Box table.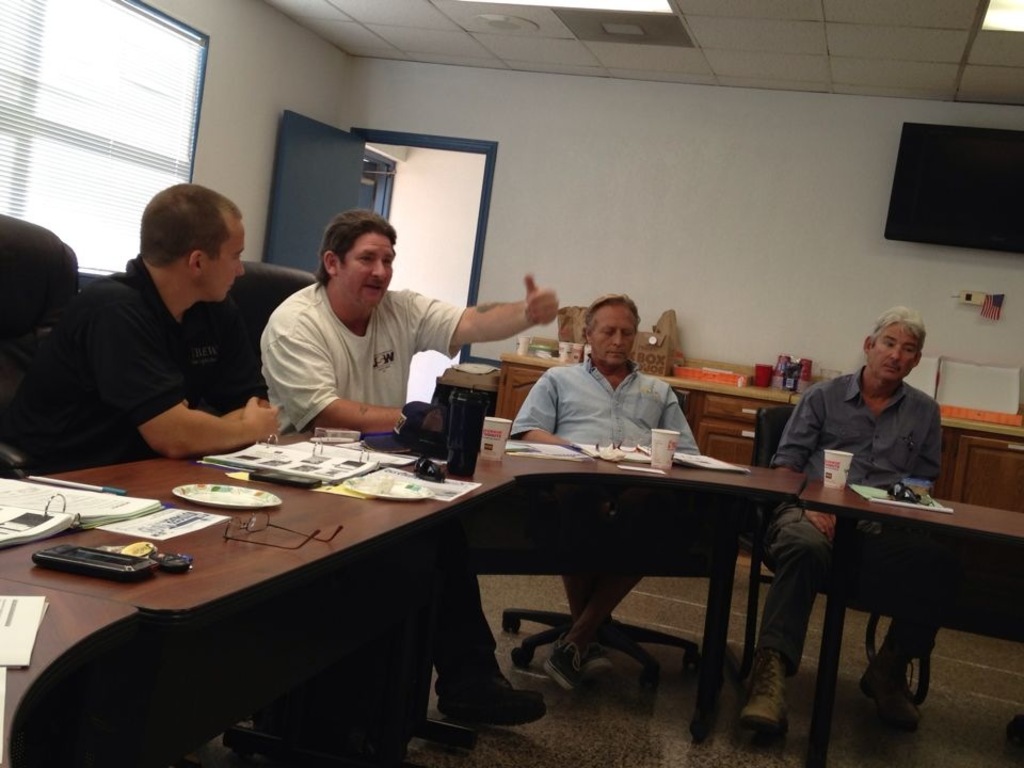
l=0, t=416, r=939, b=758.
